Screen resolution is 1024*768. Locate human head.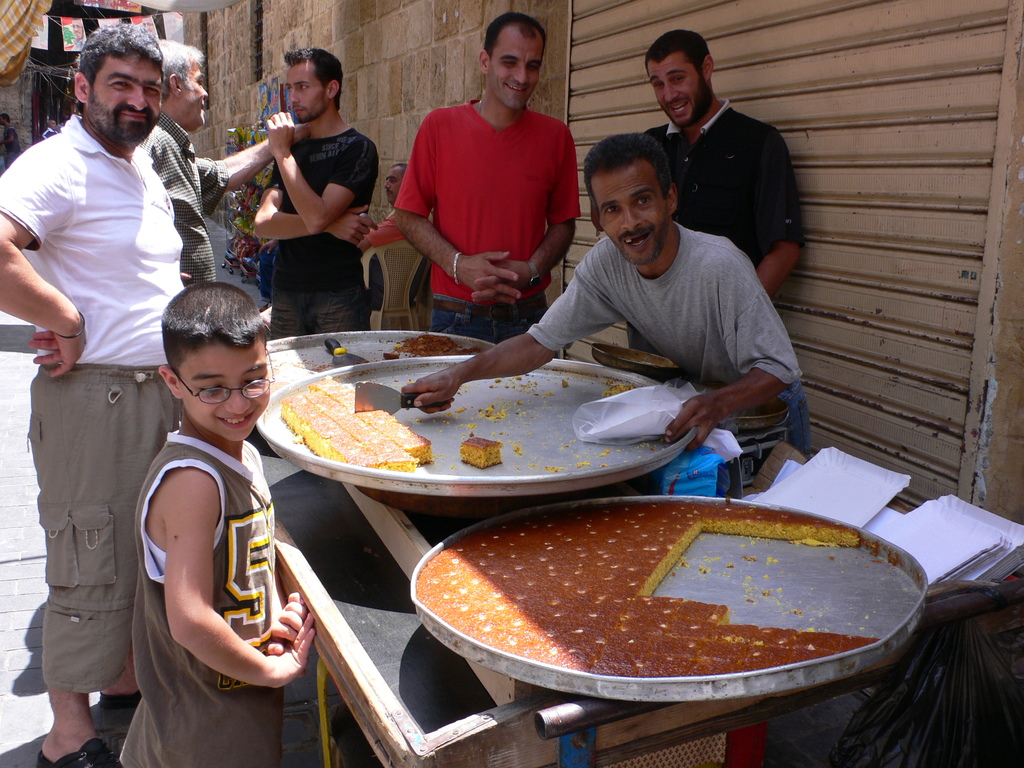
box=[0, 114, 10, 127].
